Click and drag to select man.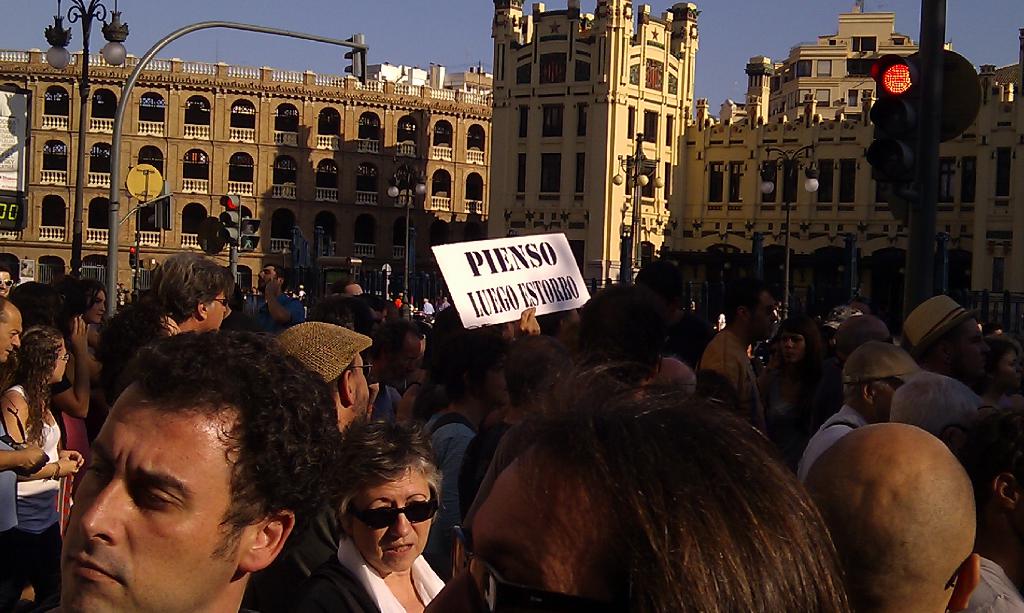
Selection: [40,328,365,612].
